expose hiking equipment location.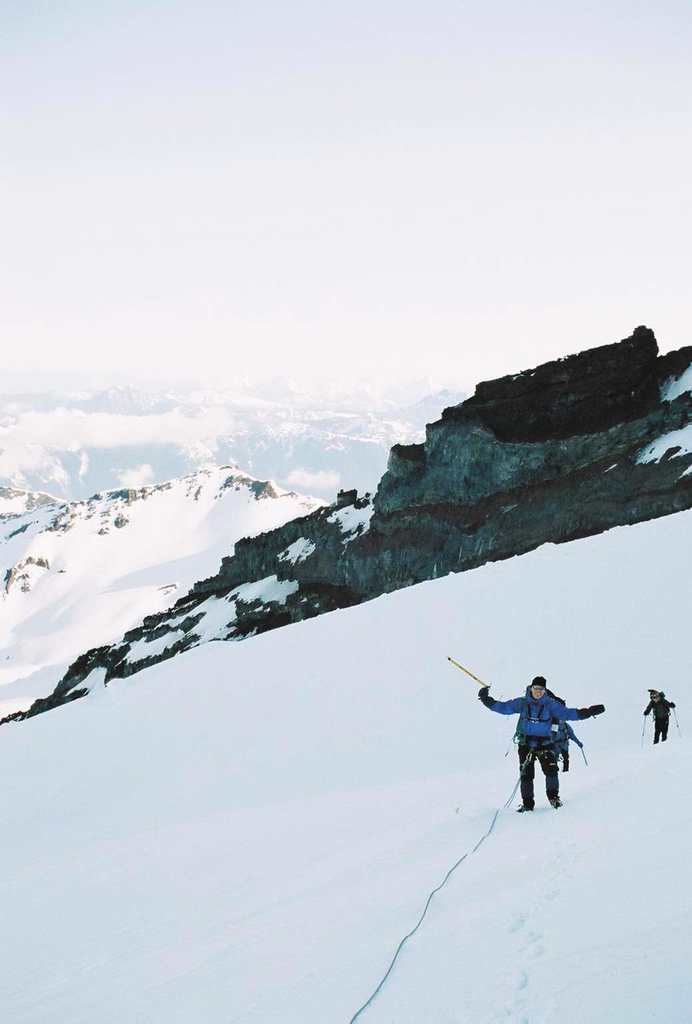
Exposed at x1=640 y1=708 x2=650 y2=749.
